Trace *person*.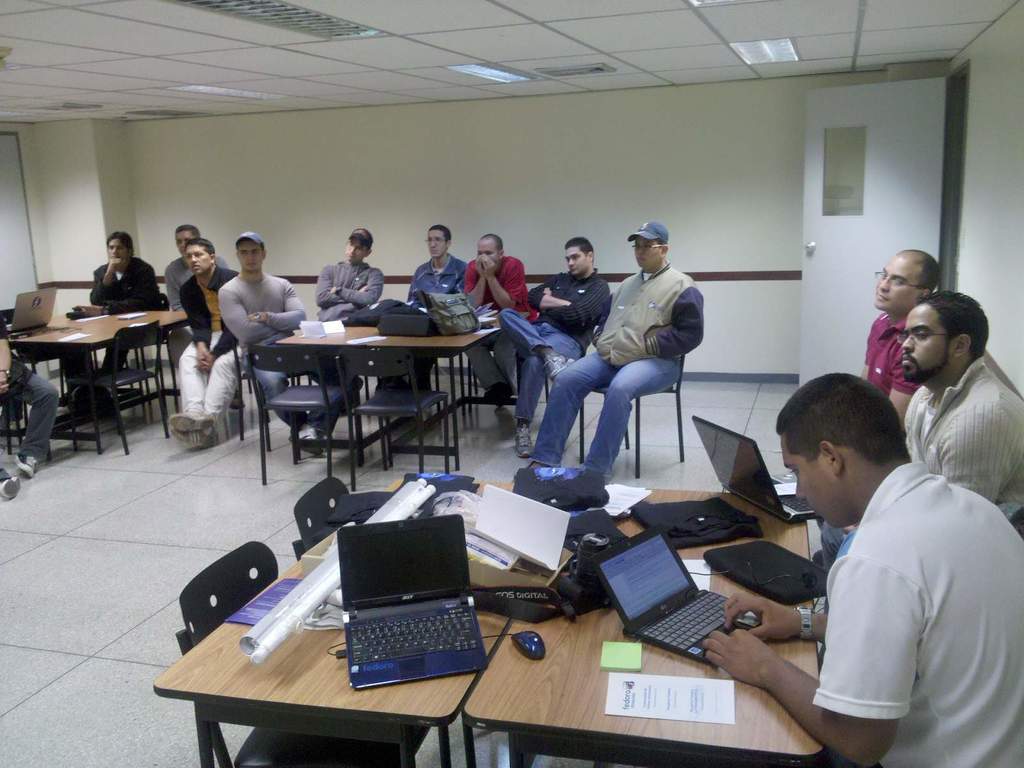
Traced to rect(58, 233, 164, 406).
